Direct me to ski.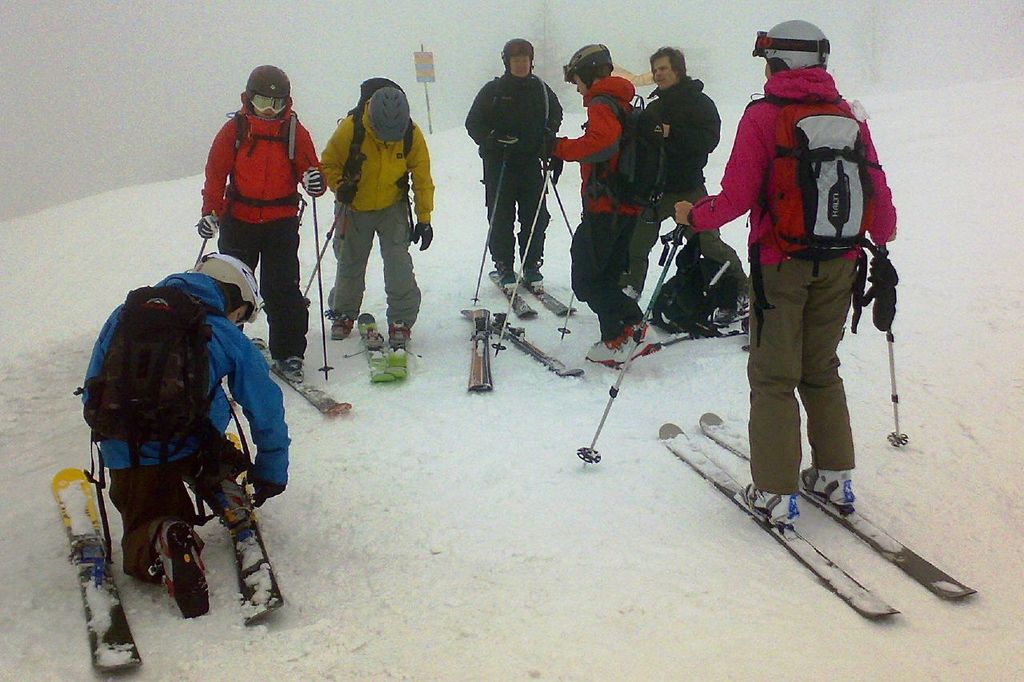
Direction: x1=463 y1=305 x2=494 y2=395.
